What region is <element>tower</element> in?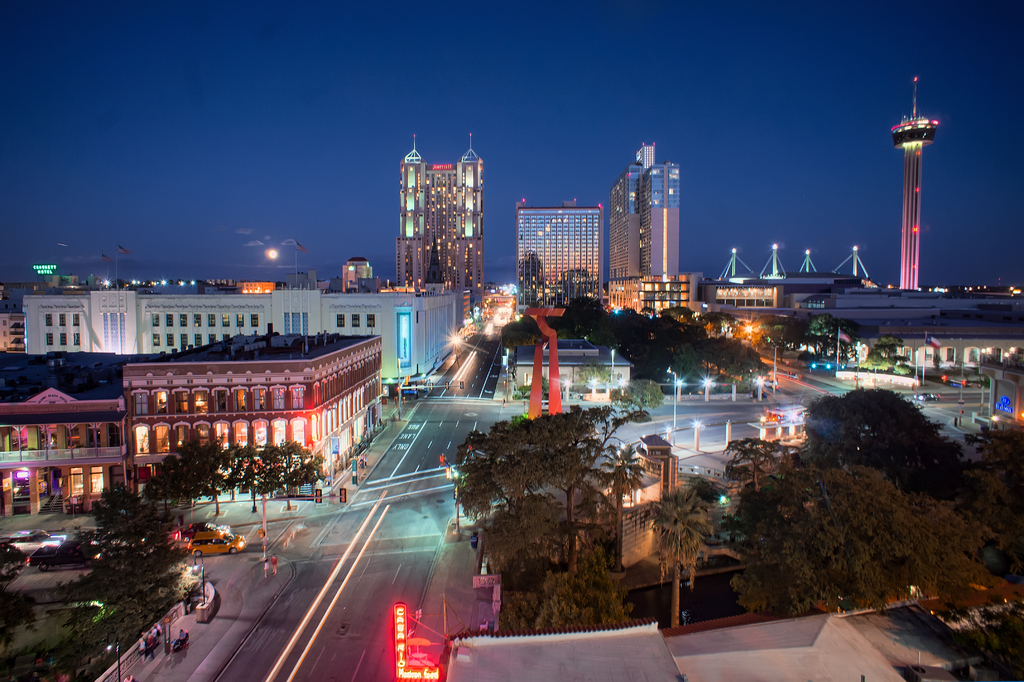
BBox(398, 127, 488, 315).
